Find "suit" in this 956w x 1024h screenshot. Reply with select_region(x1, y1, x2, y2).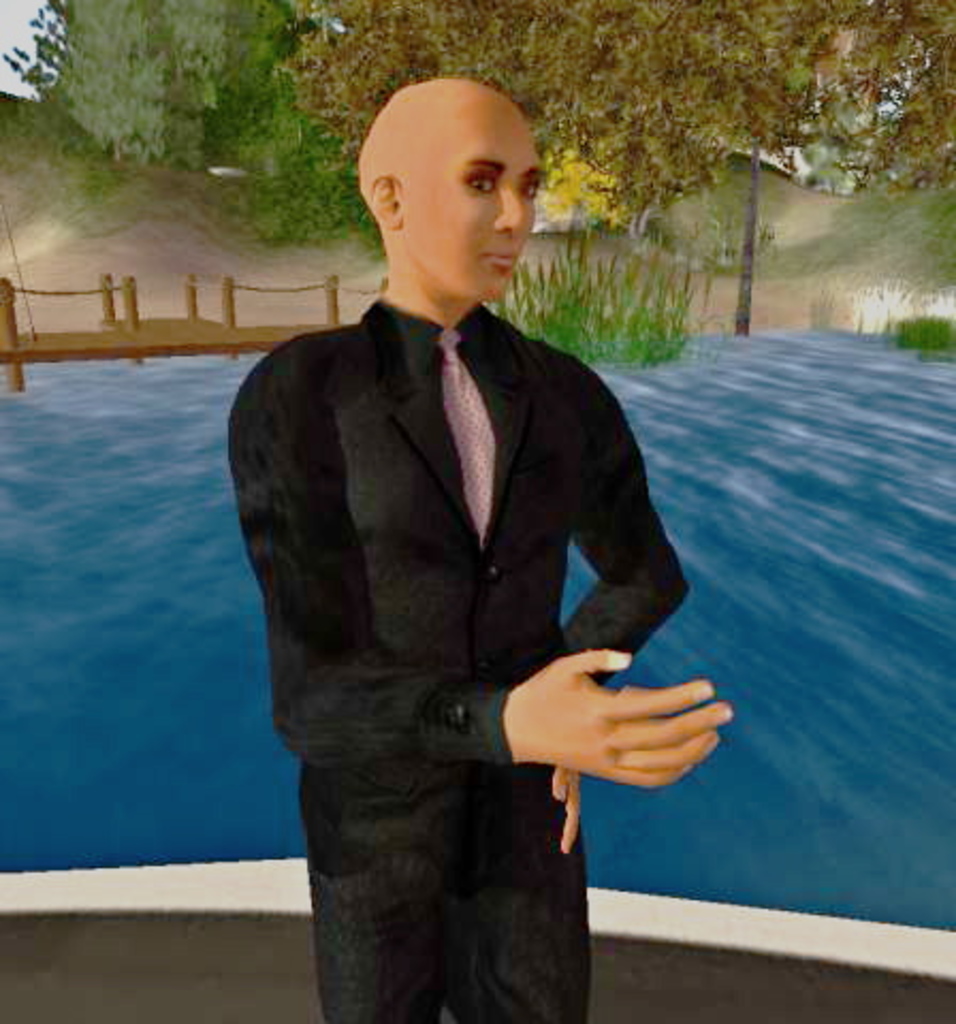
select_region(226, 294, 694, 1022).
